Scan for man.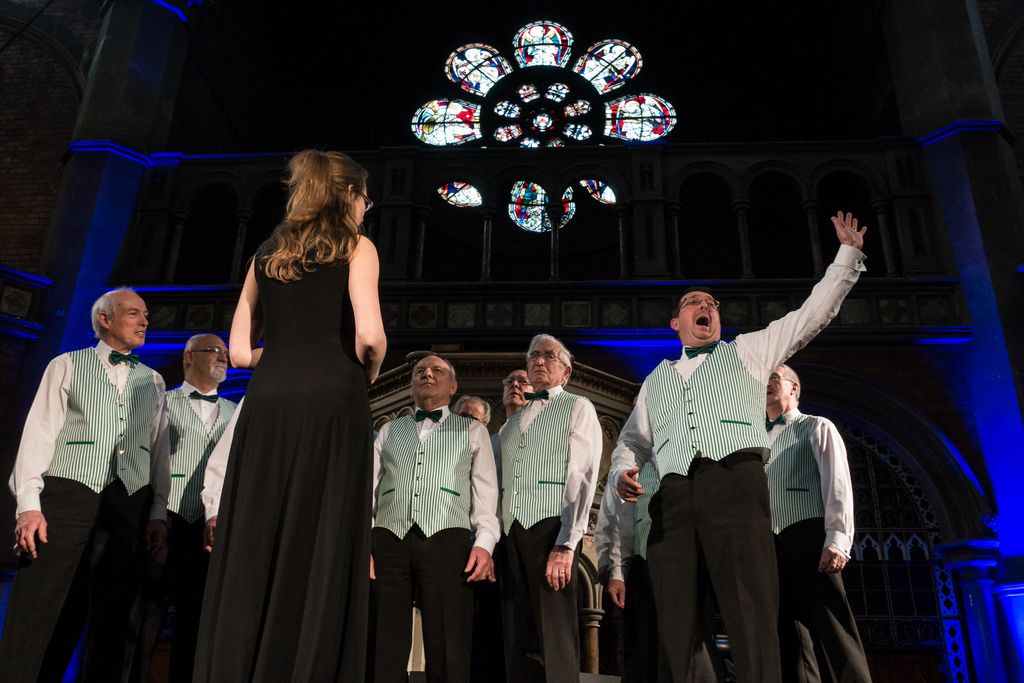
Scan result: [x1=601, y1=207, x2=875, y2=682].
